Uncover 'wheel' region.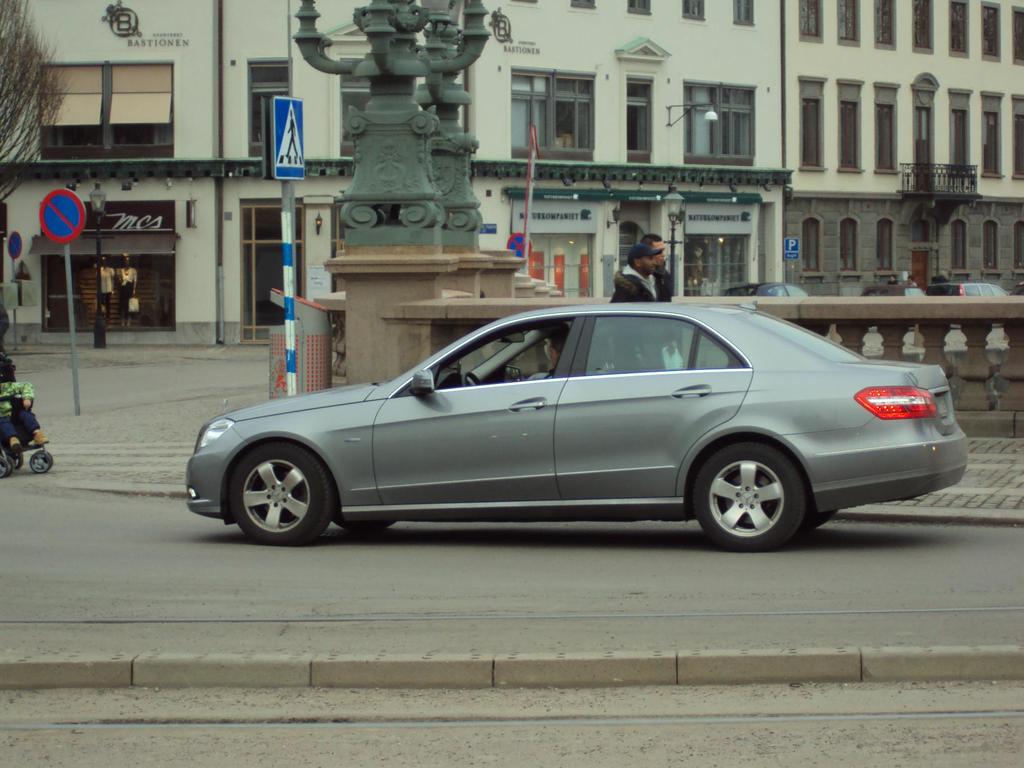
Uncovered: (231, 447, 334, 543).
